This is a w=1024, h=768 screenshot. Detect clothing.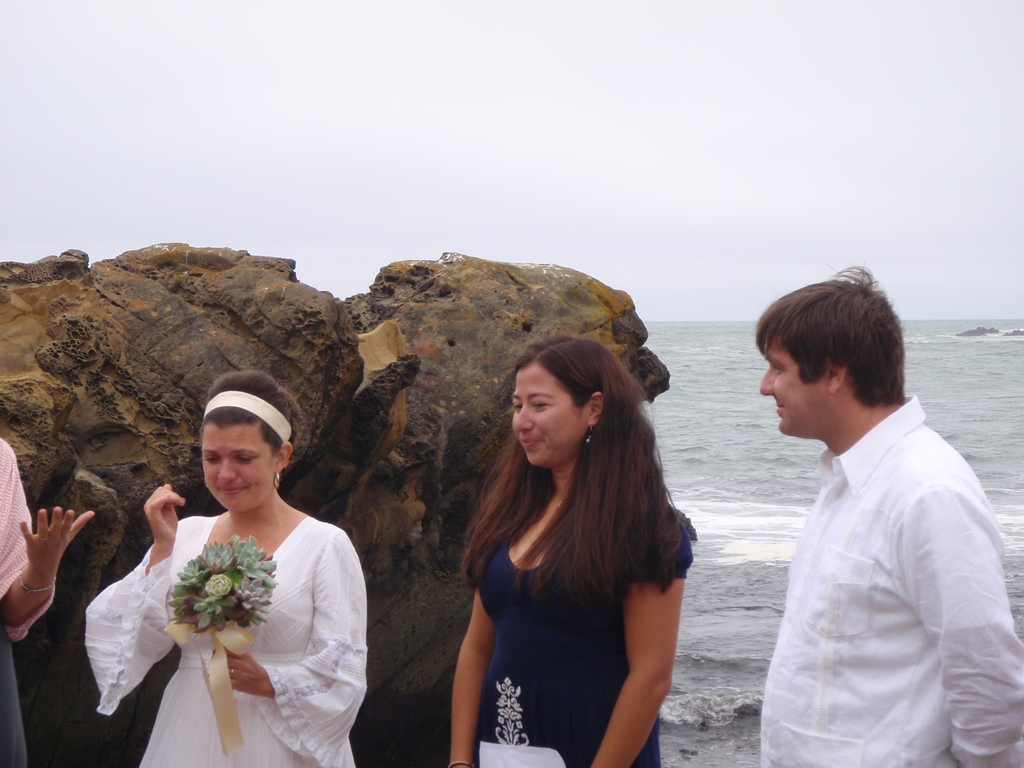
753, 379, 989, 742.
